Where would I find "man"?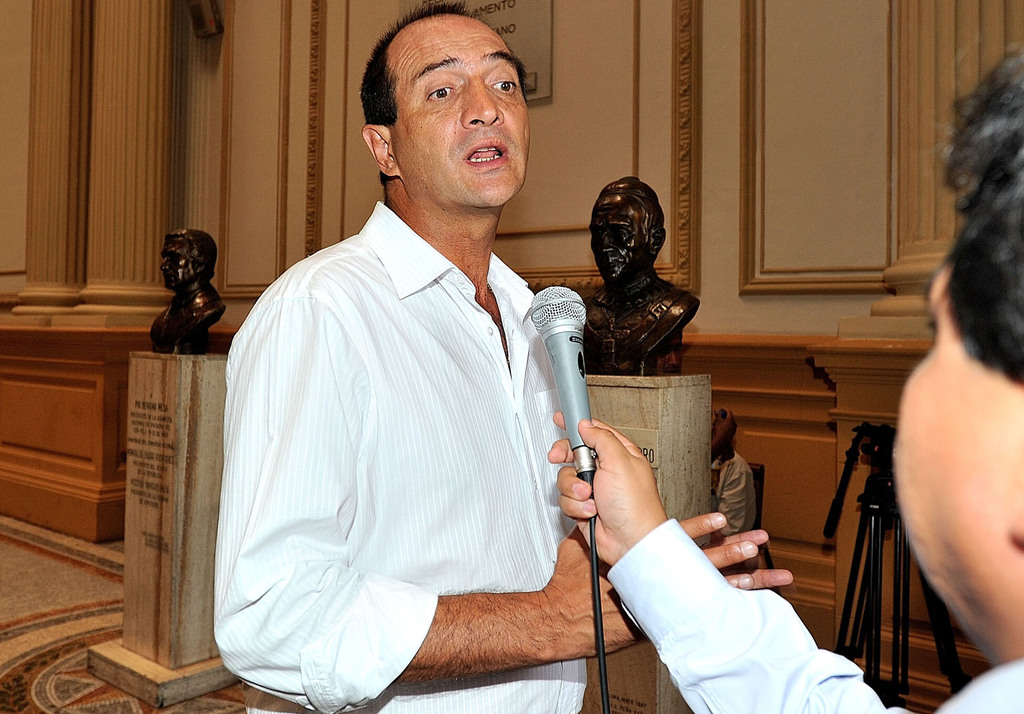
At <box>205,22,640,713</box>.
